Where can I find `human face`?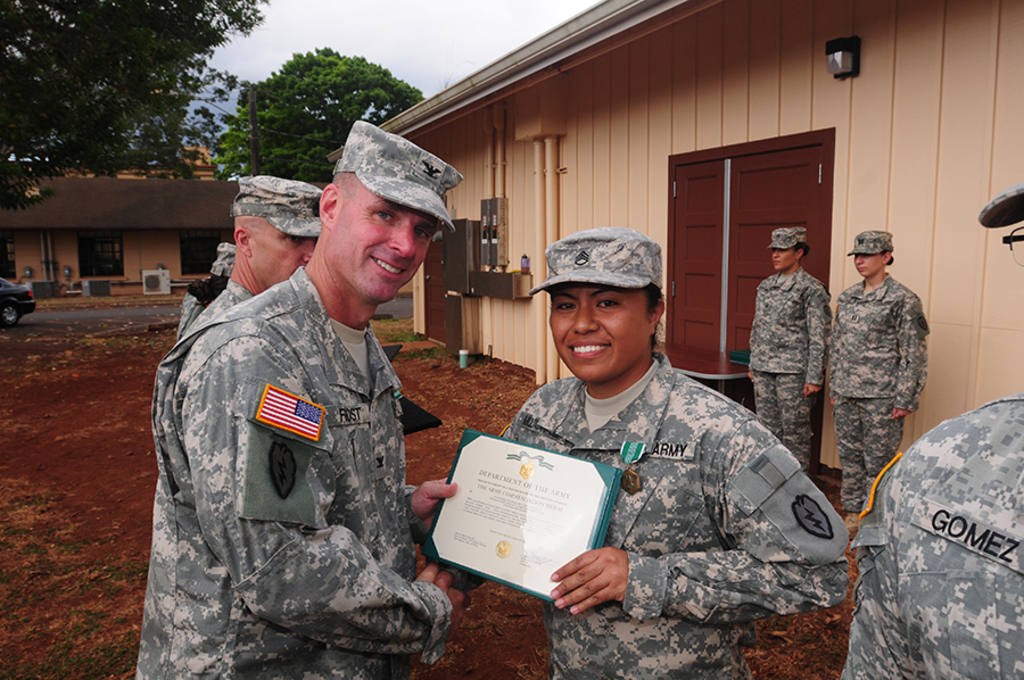
You can find it at [332,182,439,304].
